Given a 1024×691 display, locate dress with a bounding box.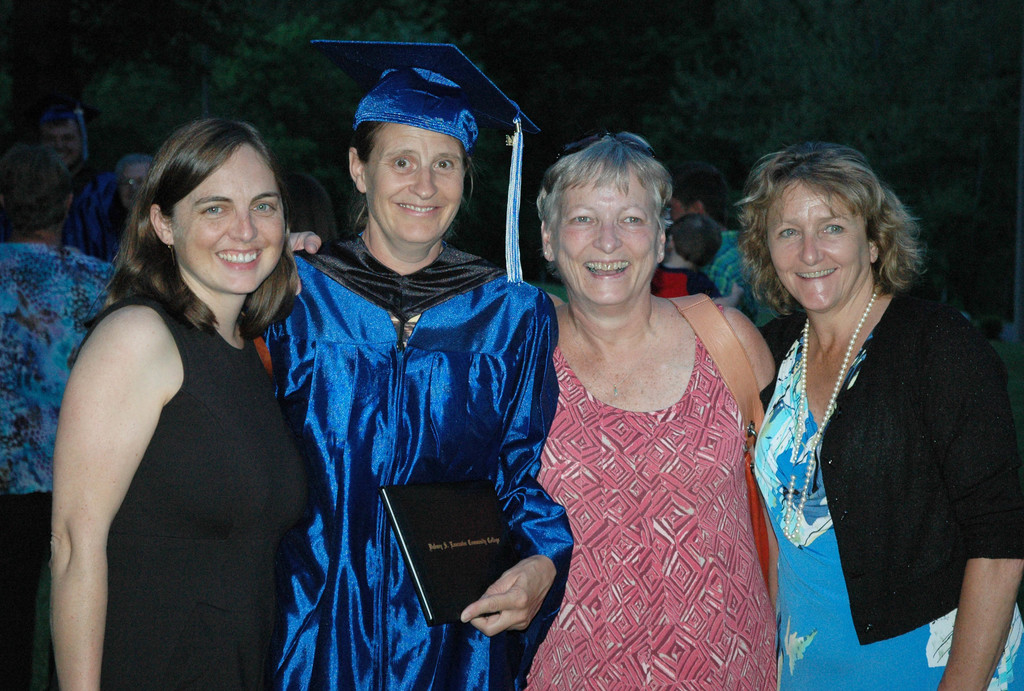
Located: 753/305/1023/690.
